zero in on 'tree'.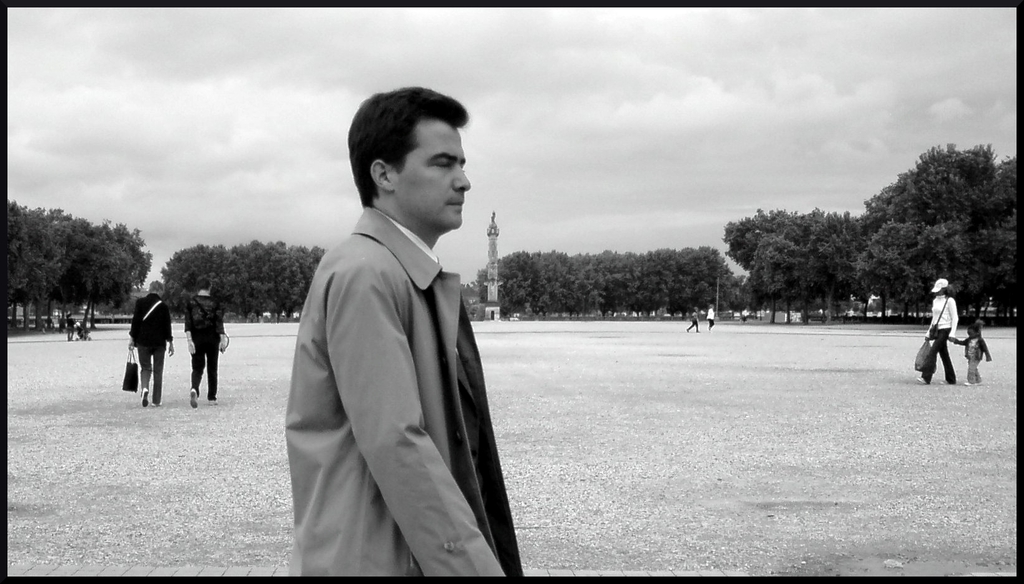
Zeroed in: (x1=628, y1=239, x2=672, y2=311).
